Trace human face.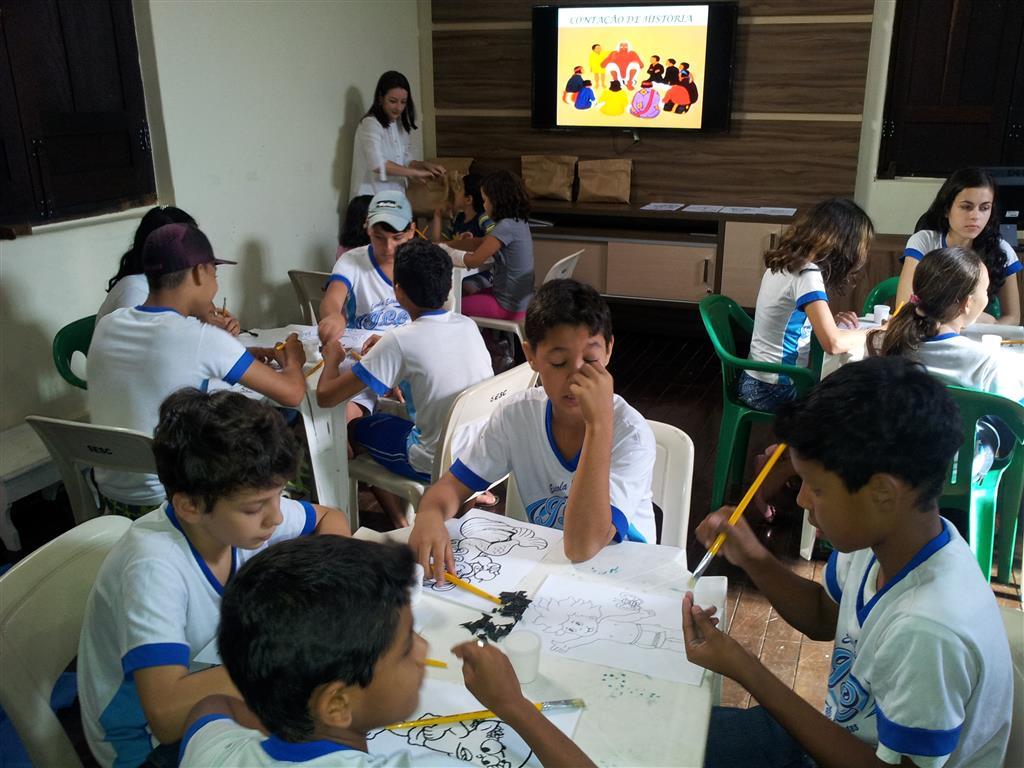
Traced to BBox(533, 321, 609, 420).
